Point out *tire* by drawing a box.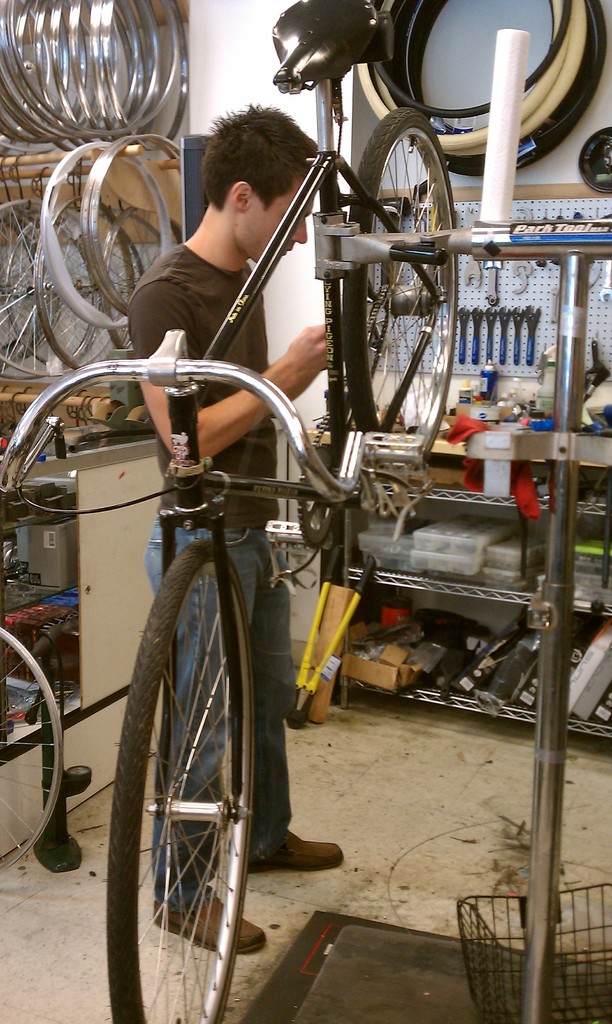
(left=342, top=109, right=469, bottom=479).
